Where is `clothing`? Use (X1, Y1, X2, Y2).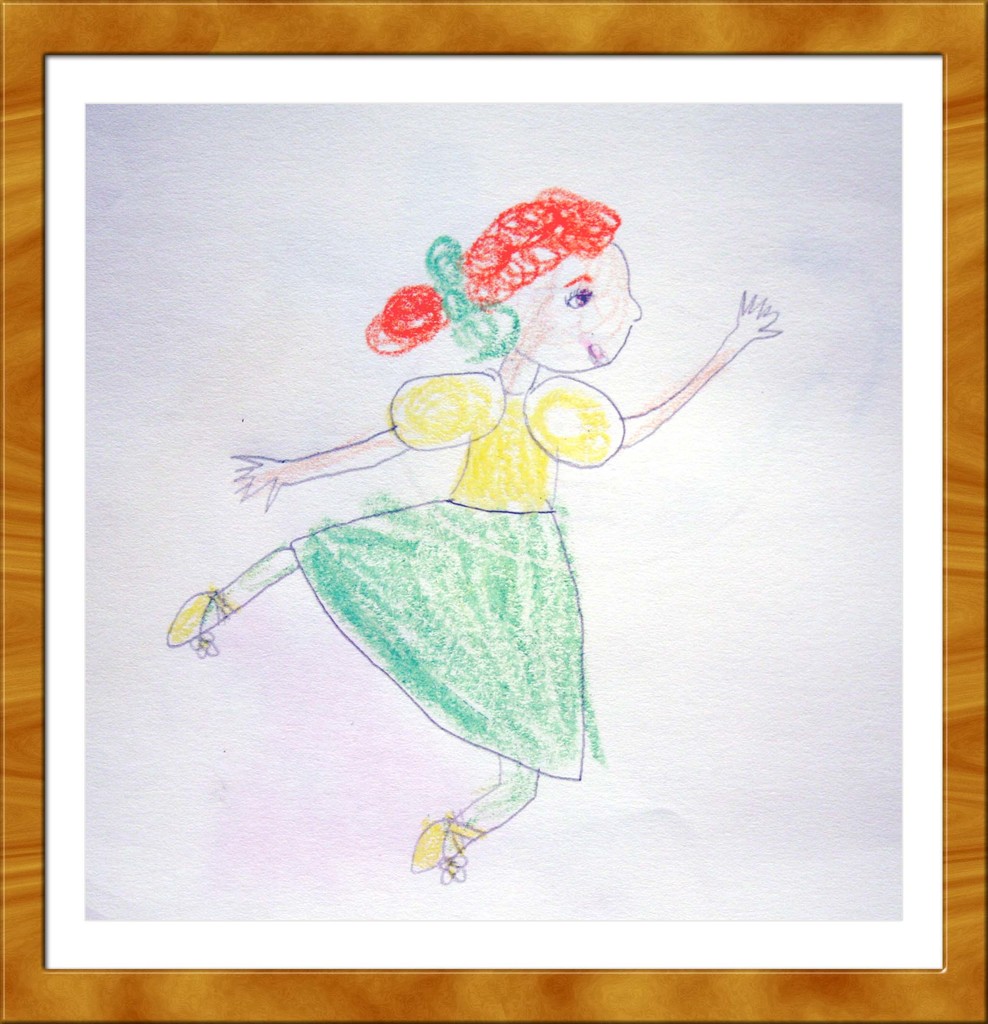
(288, 363, 624, 781).
